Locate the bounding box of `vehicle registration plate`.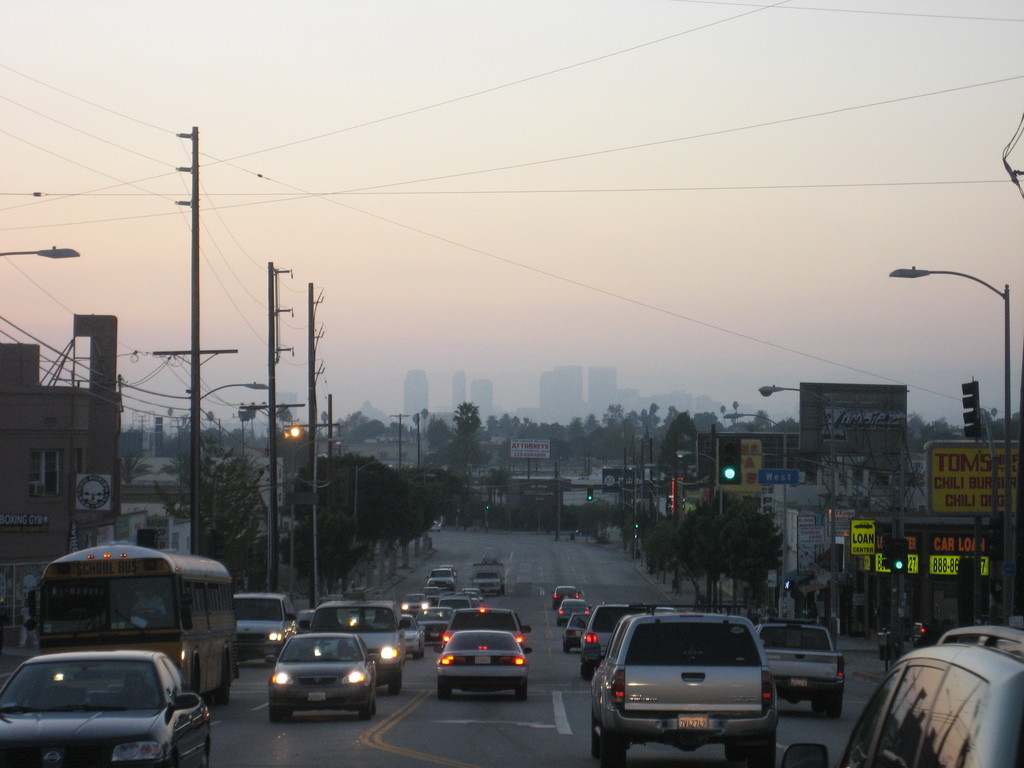
Bounding box: bbox=(477, 657, 493, 666).
